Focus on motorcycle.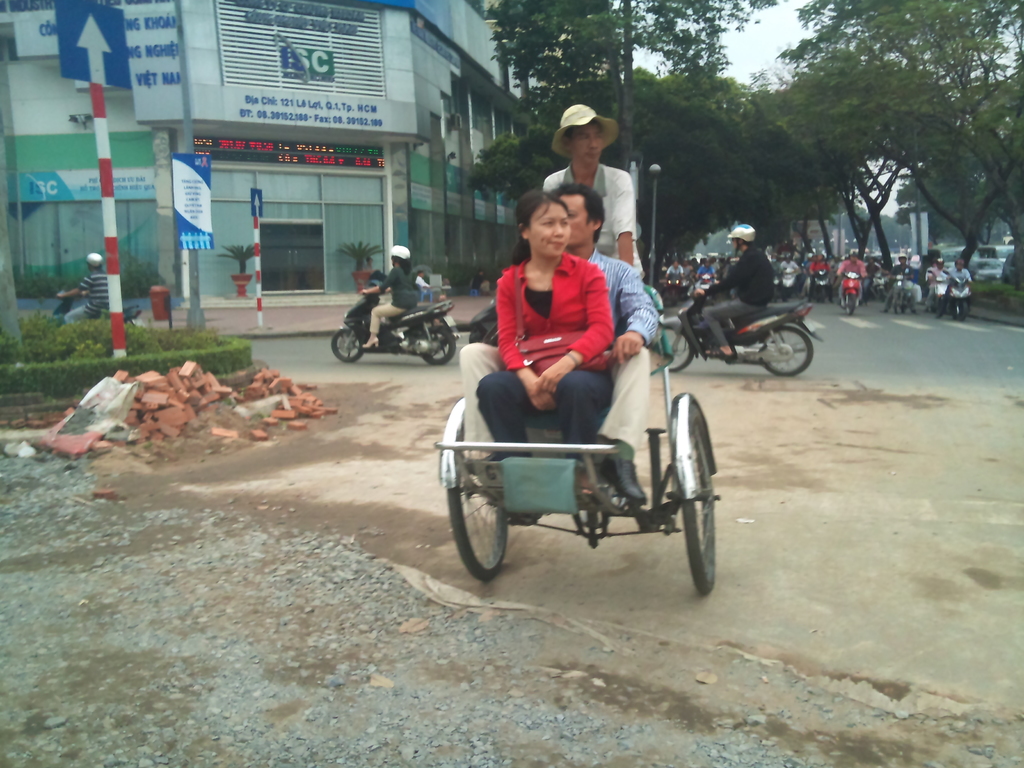
Focused at BBox(330, 276, 460, 364).
